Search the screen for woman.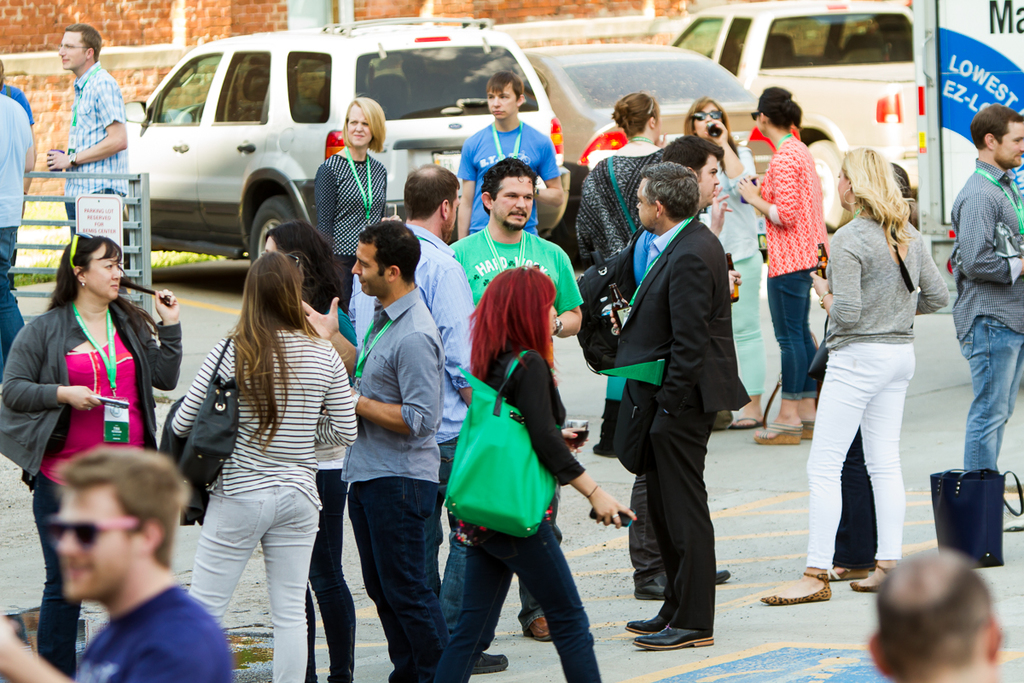
Found at bbox=[758, 145, 951, 604].
